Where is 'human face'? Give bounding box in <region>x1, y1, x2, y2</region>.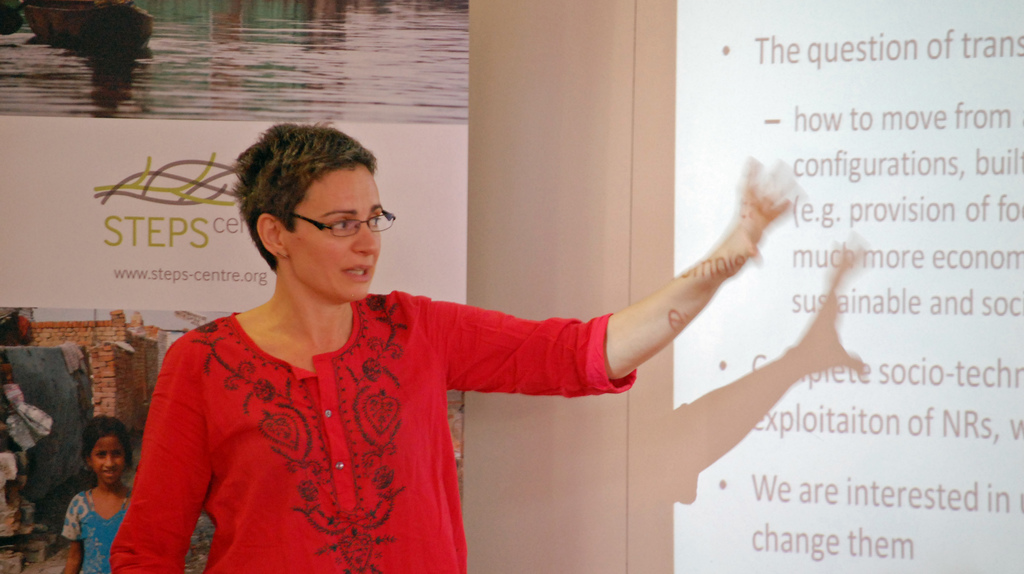
<region>94, 437, 125, 482</region>.
